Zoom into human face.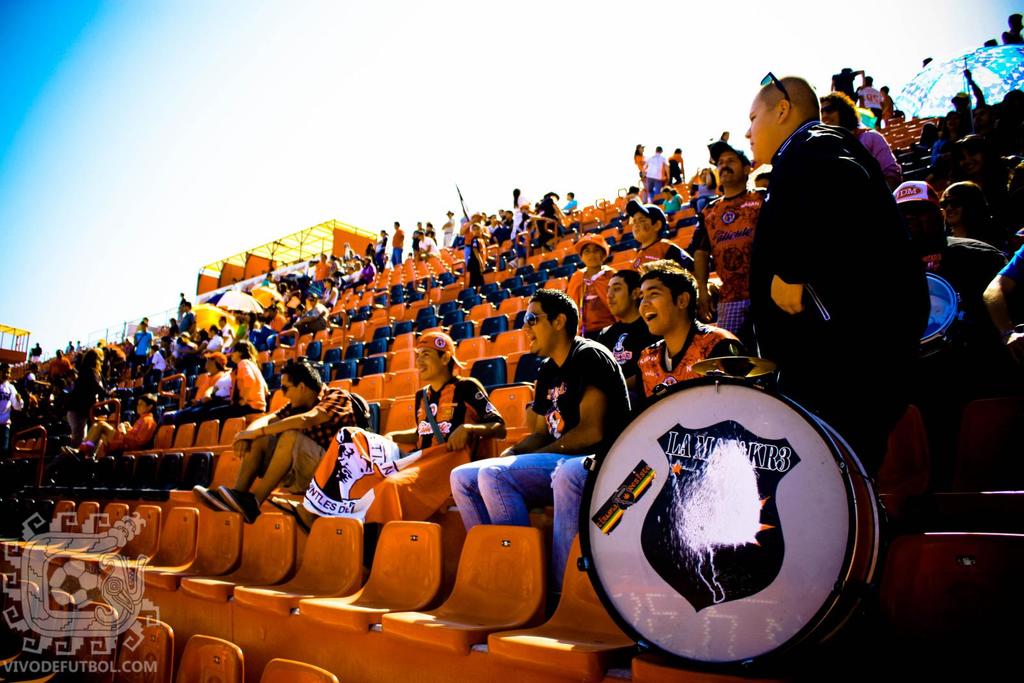
Zoom target: 276 369 308 412.
